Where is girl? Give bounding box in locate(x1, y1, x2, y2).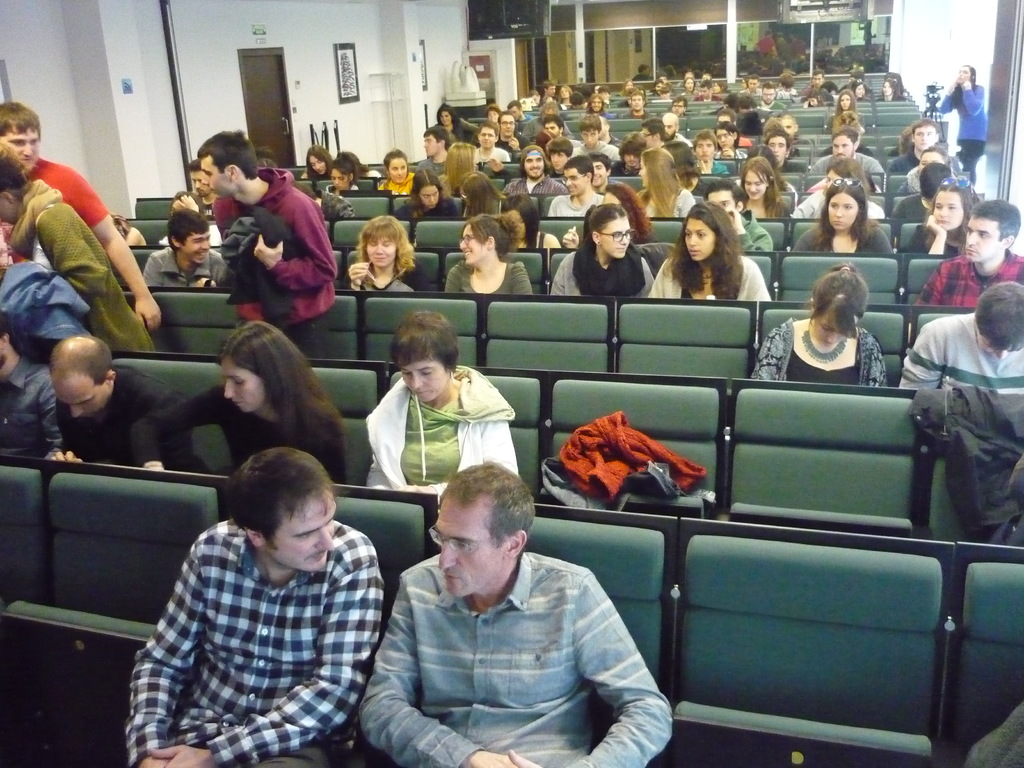
locate(875, 78, 908, 102).
